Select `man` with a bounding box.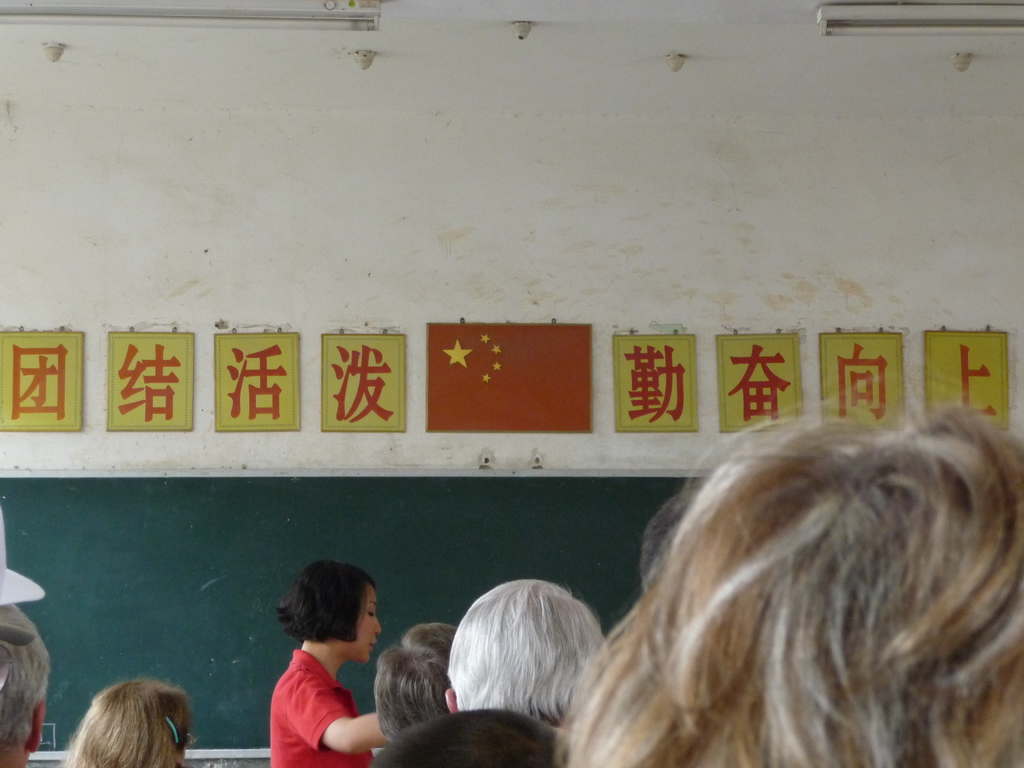
bbox=[0, 600, 50, 767].
